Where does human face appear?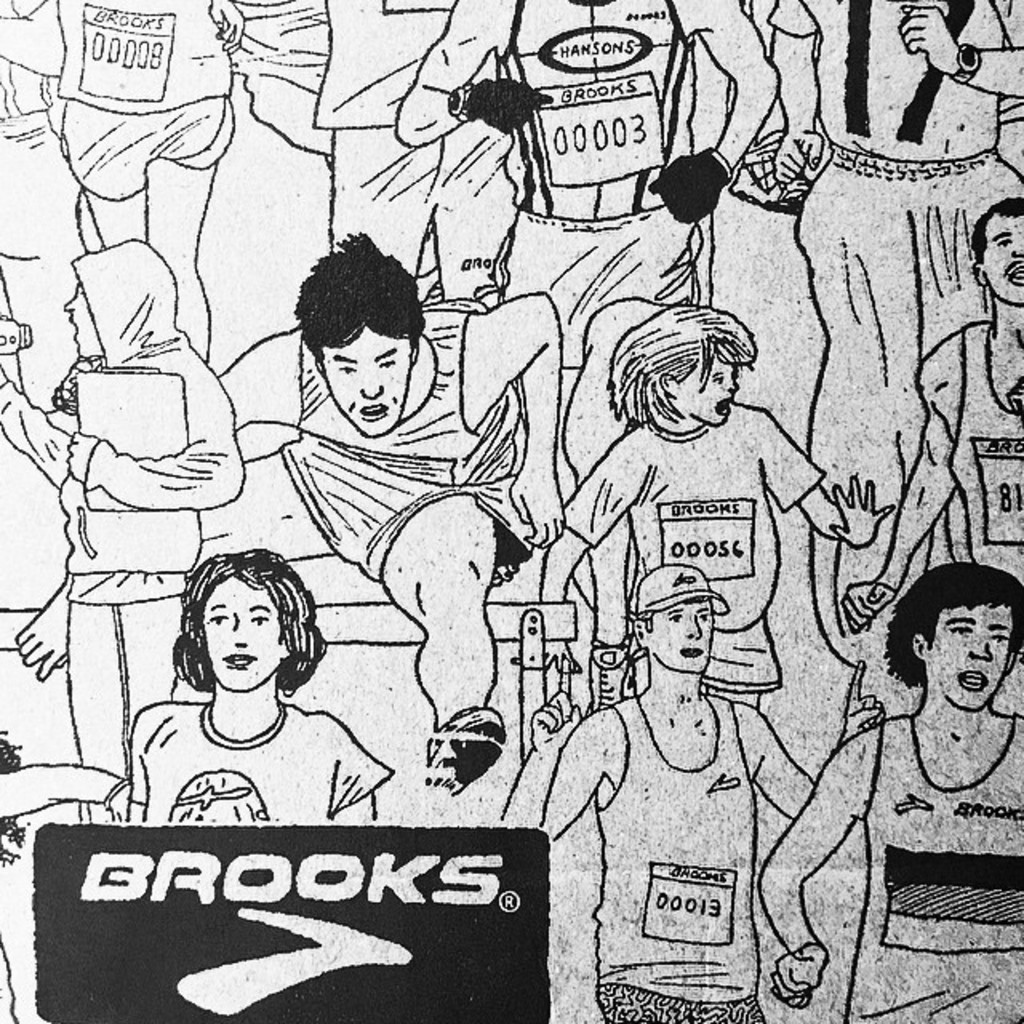
Appears at <box>205,570,285,696</box>.
